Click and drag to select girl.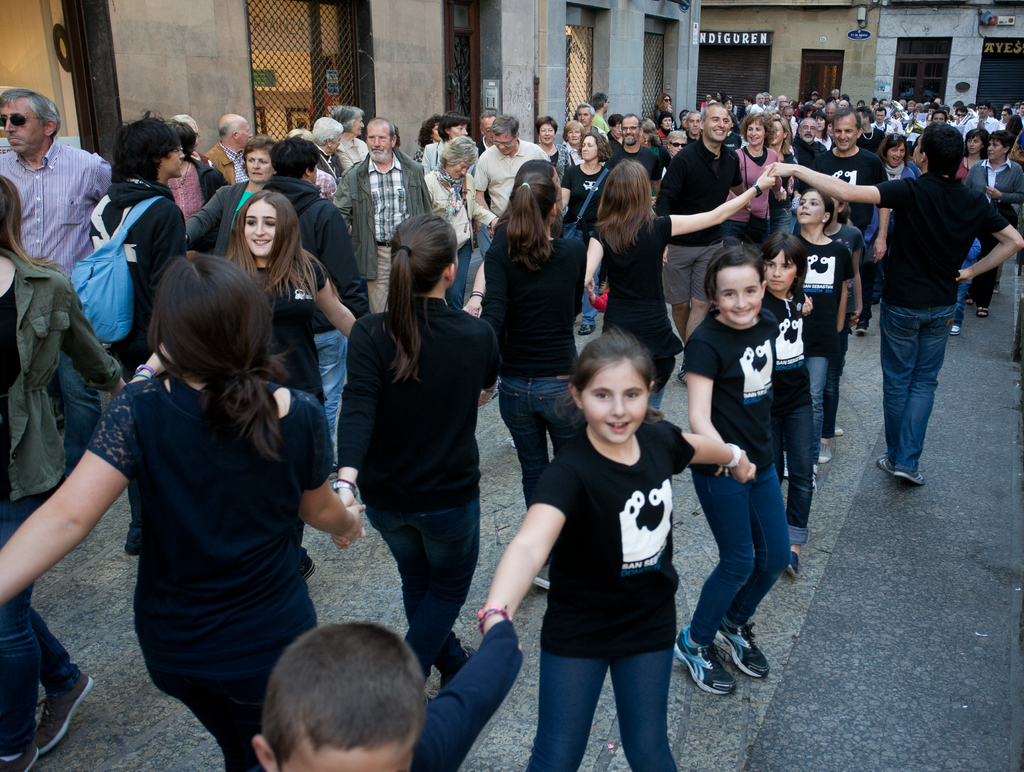
Selection: locate(124, 185, 359, 587).
